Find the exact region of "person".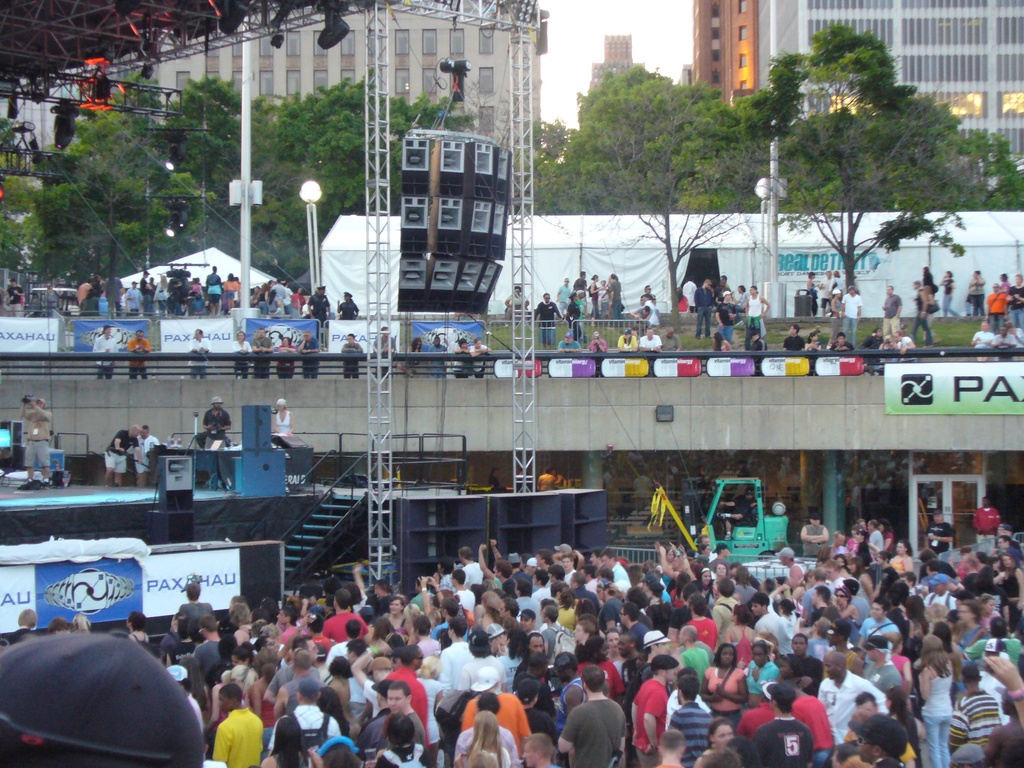
Exact region: select_region(922, 261, 936, 330).
